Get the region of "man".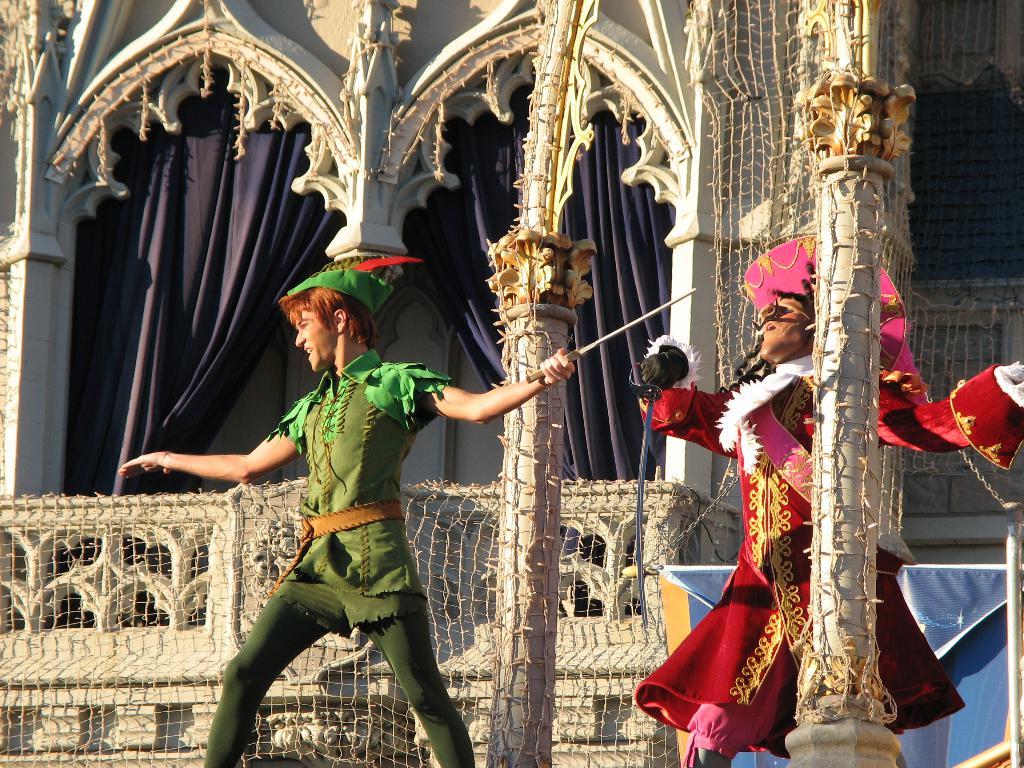
633:236:1023:767.
